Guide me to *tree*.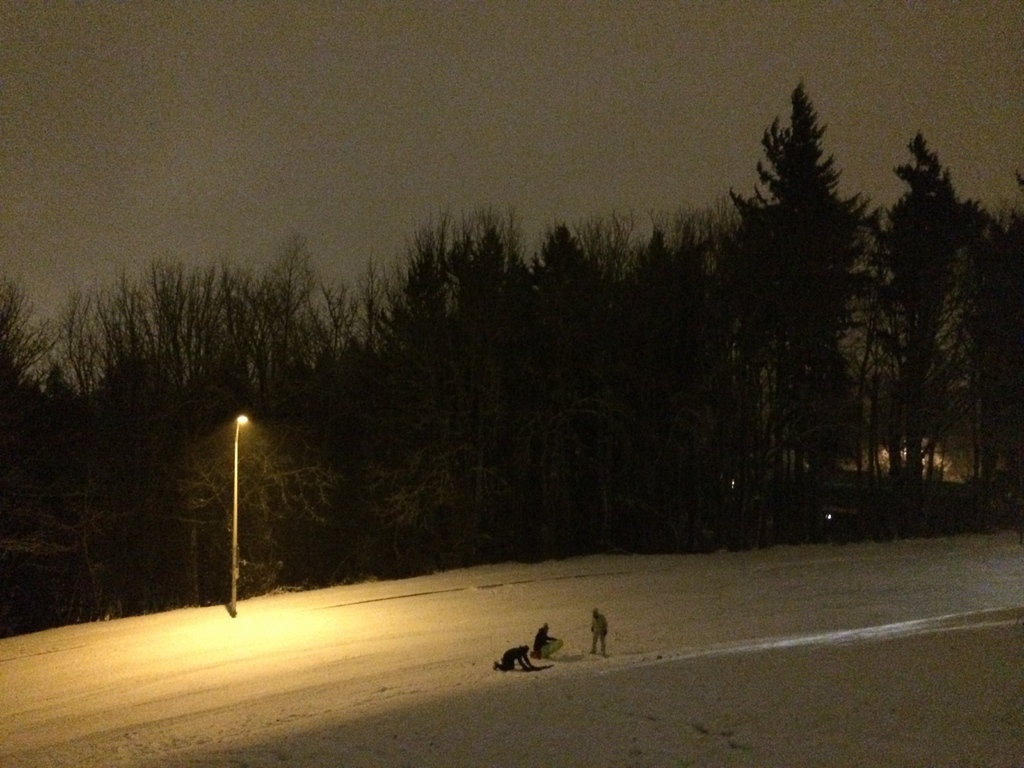
Guidance: region(525, 241, 620, 566).
